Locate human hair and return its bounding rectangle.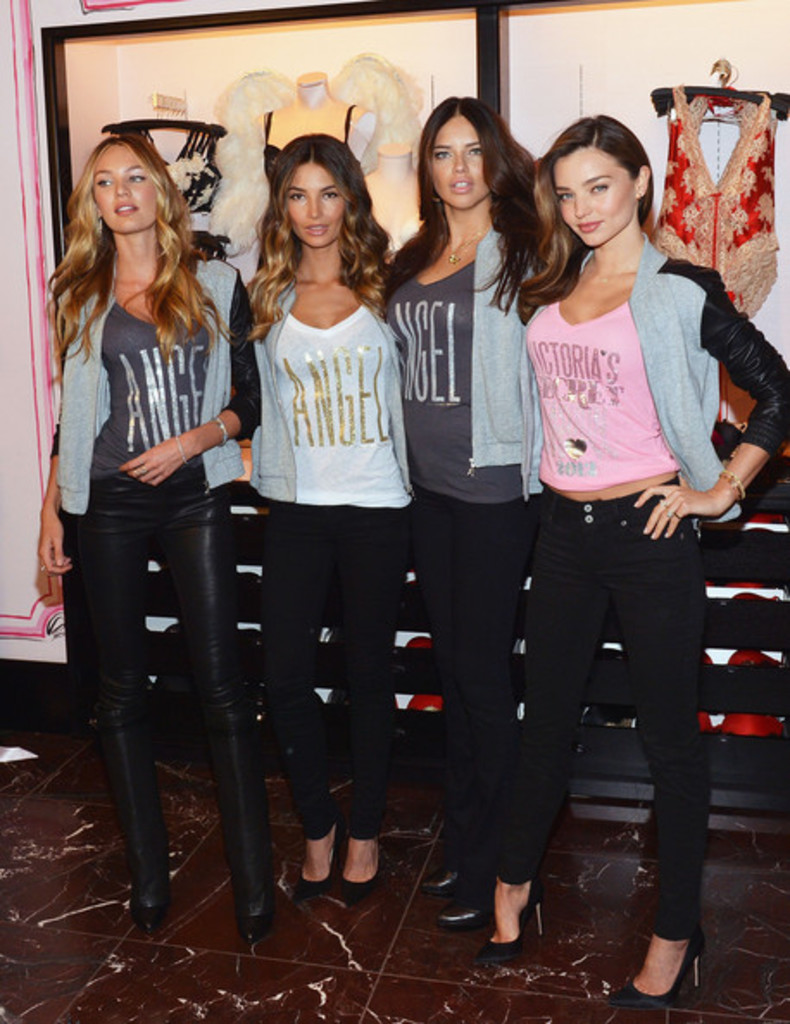
<region>55, 107, 195, 371</region>.
